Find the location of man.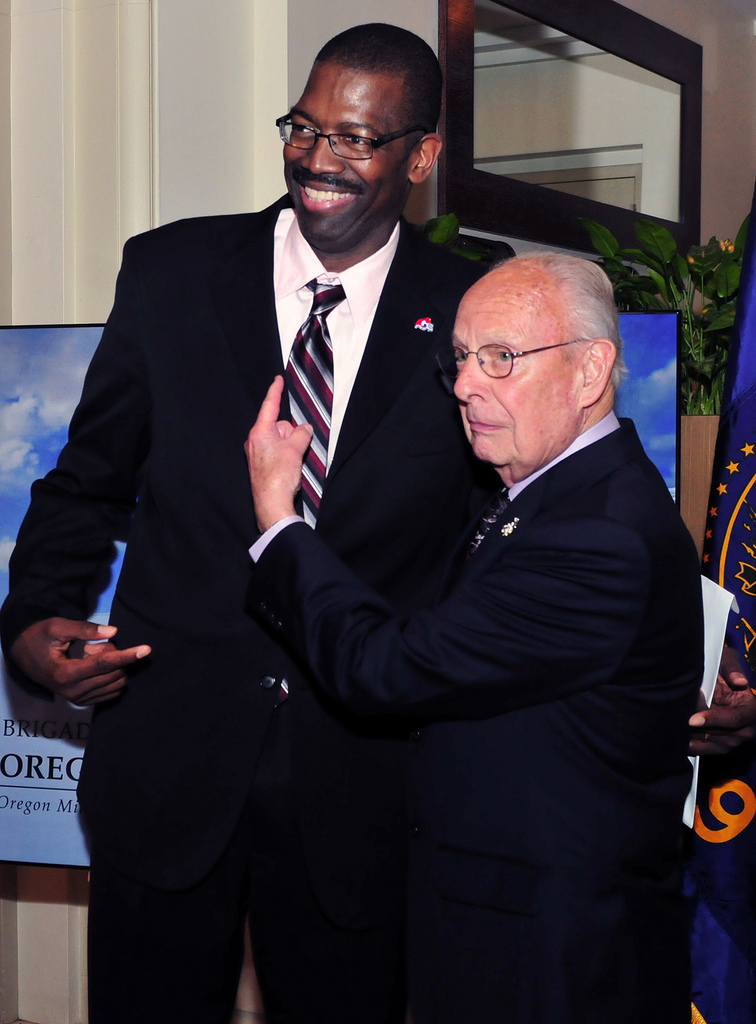
Location: left=241, top=254, right=706, bottom=1020.
